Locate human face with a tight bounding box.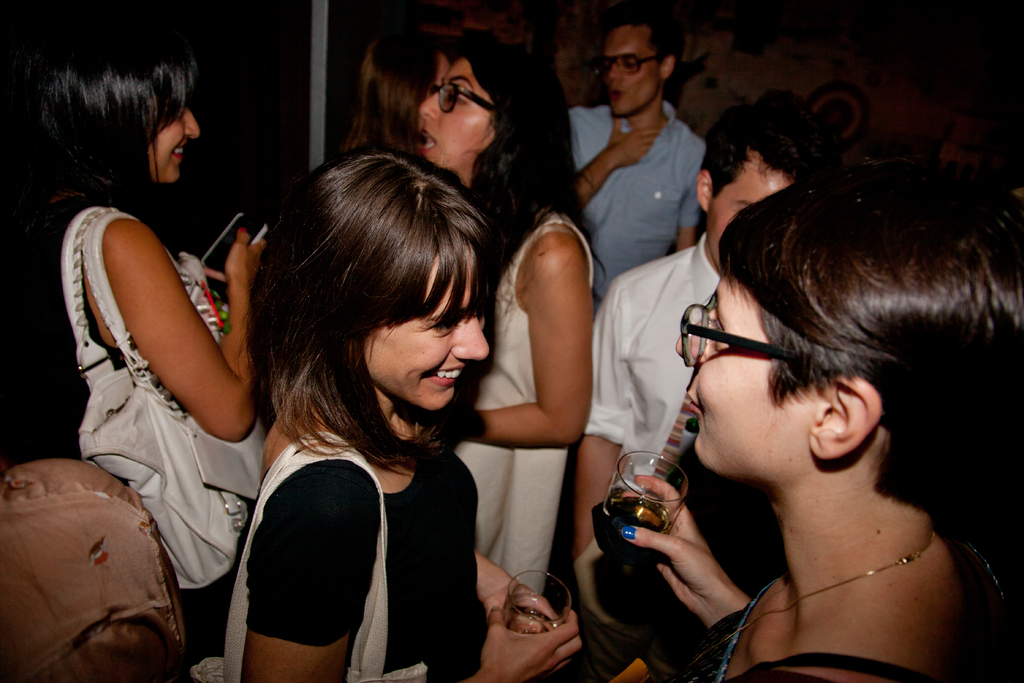
left=703, top=152, right=799, bottom=278.
